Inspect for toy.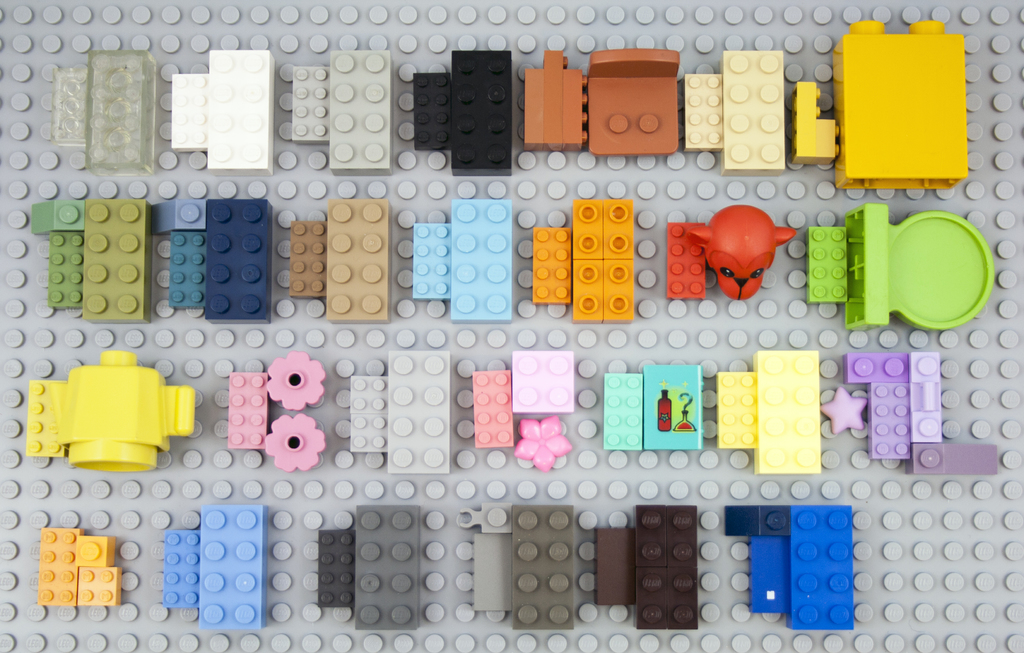
Inspection: {"left": 792, "top": 77, "right": 846, "bottom": 165}.
